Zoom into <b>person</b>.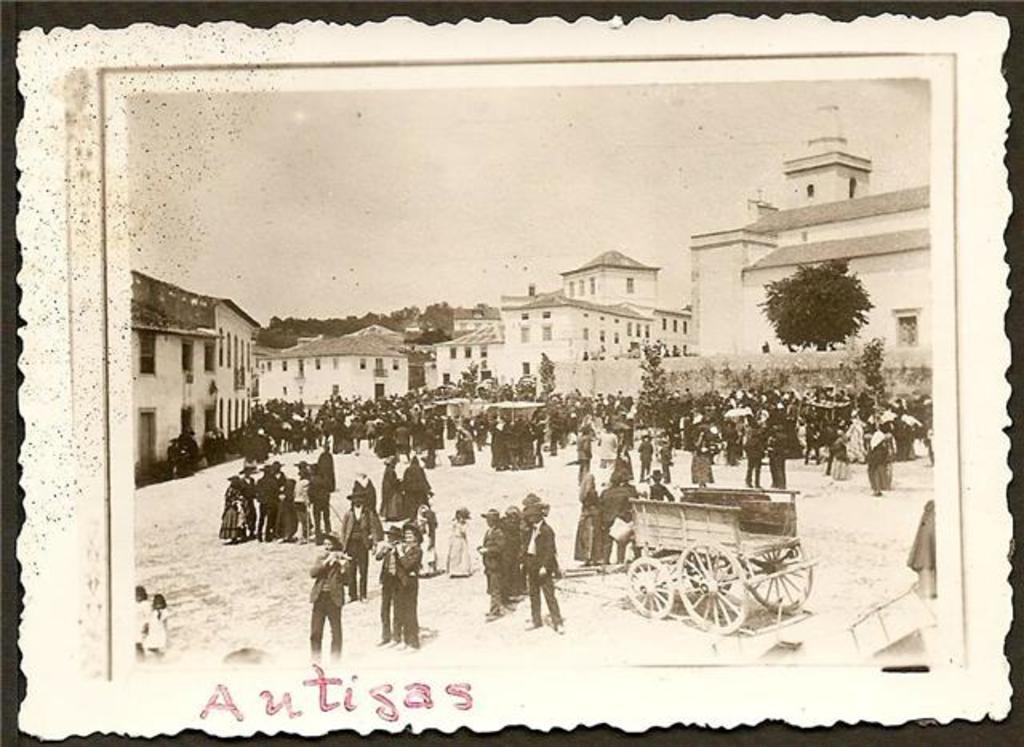
Zoom target: x1=336, y1=496, x2=376, y2=606.
